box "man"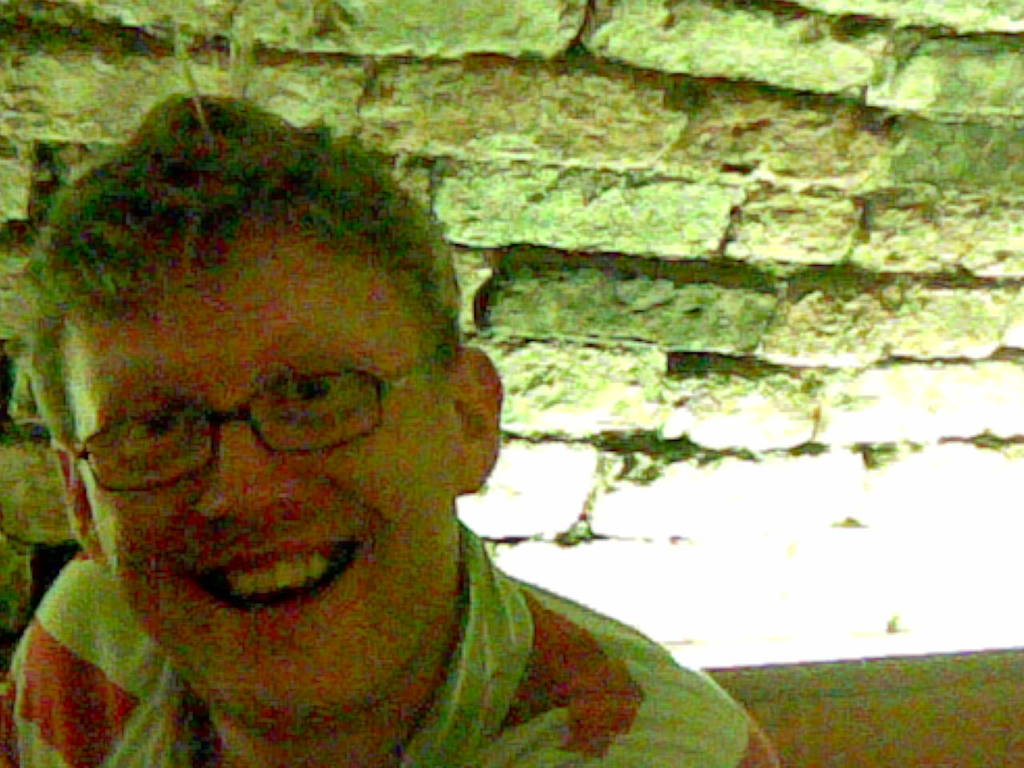
(x1=0, y1=83, x2=790, y2=767)
